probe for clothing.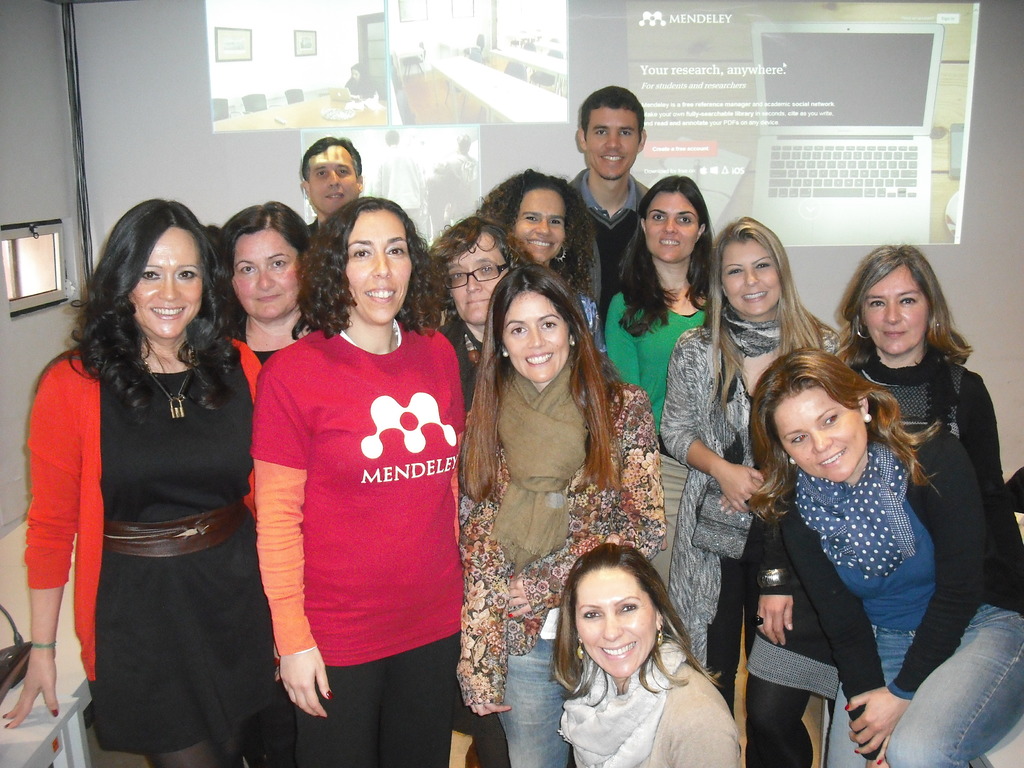
Probe result: BBox(27, 335, 270, 766).
